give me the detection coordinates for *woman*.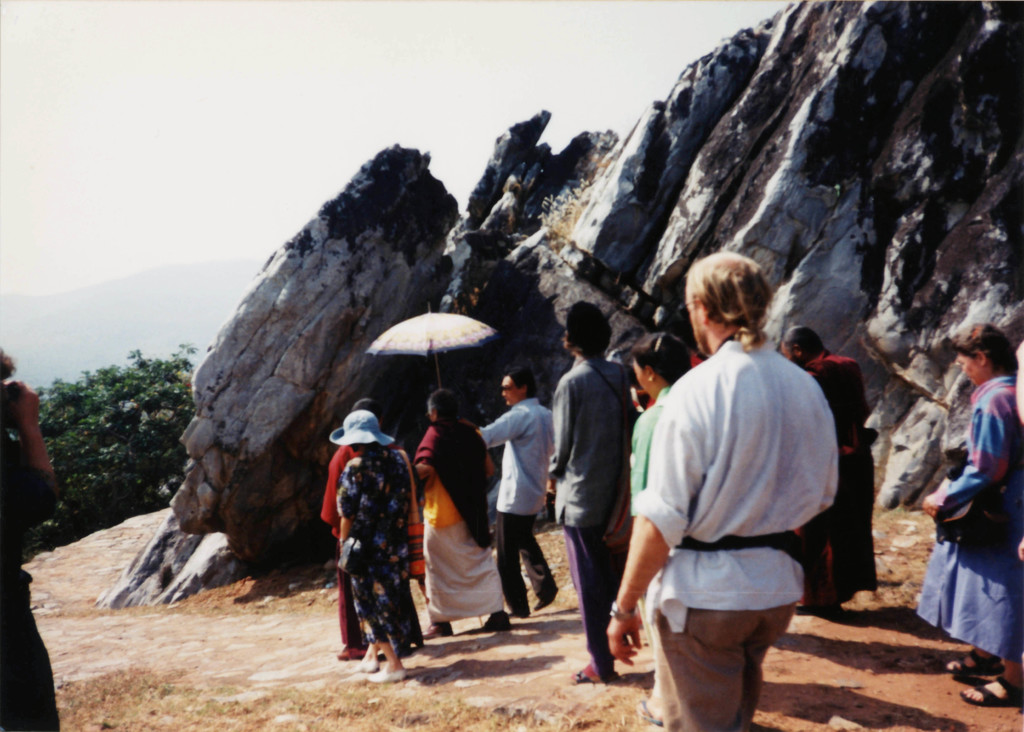
crop(326, 399, 438, 671).
